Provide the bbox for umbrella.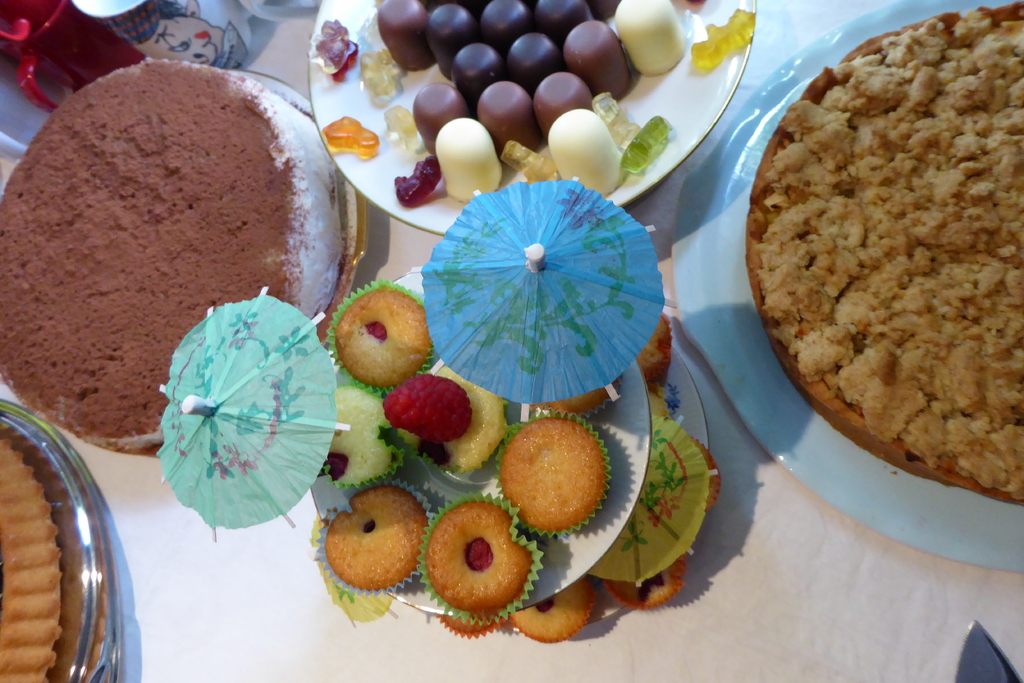
[x1=412, y1=176, x2=680, y2=423].
